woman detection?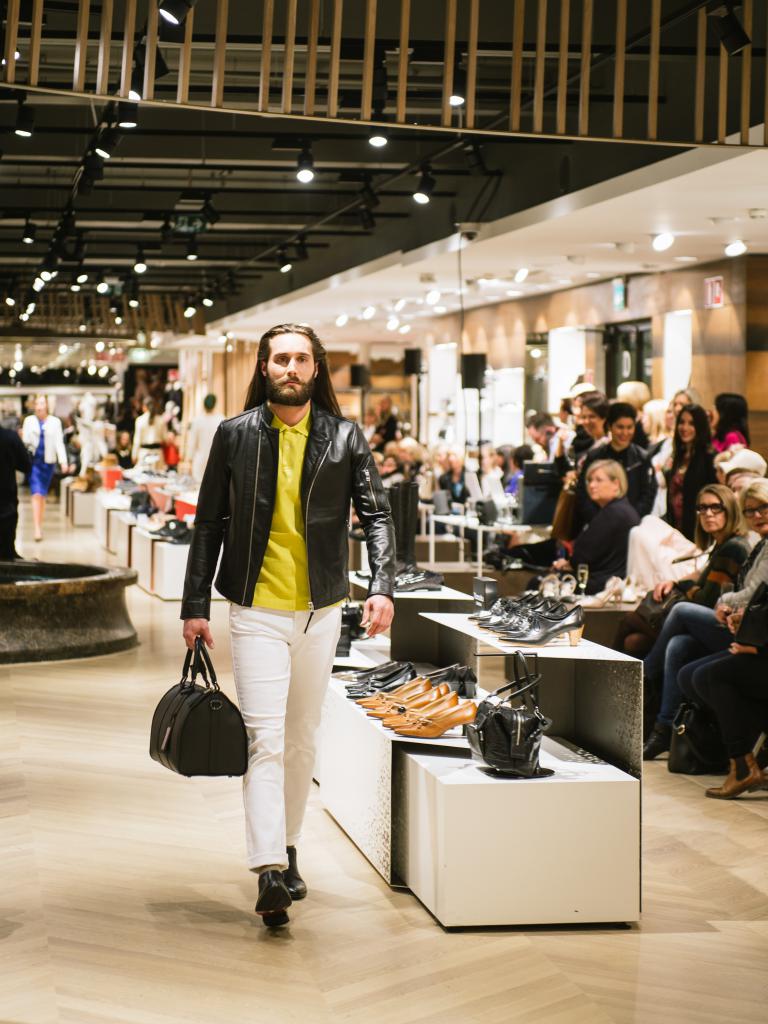
rect(494, 444, 516, 468)
